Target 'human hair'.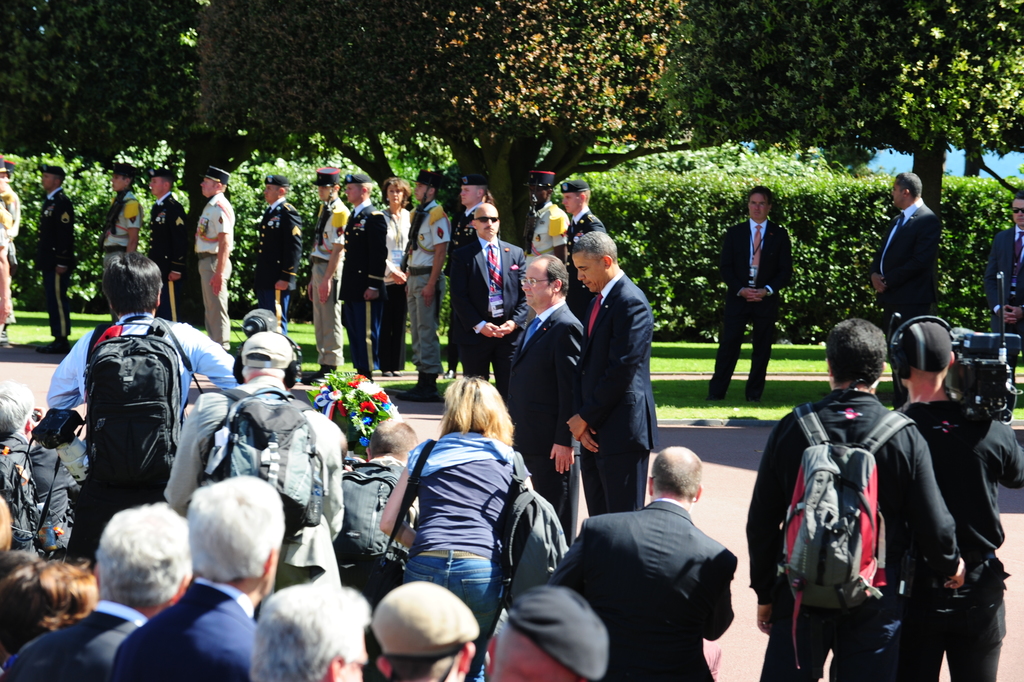
Target region: {"x1": 652, "y1": 446, "x2": 701, "y2": 502}.
